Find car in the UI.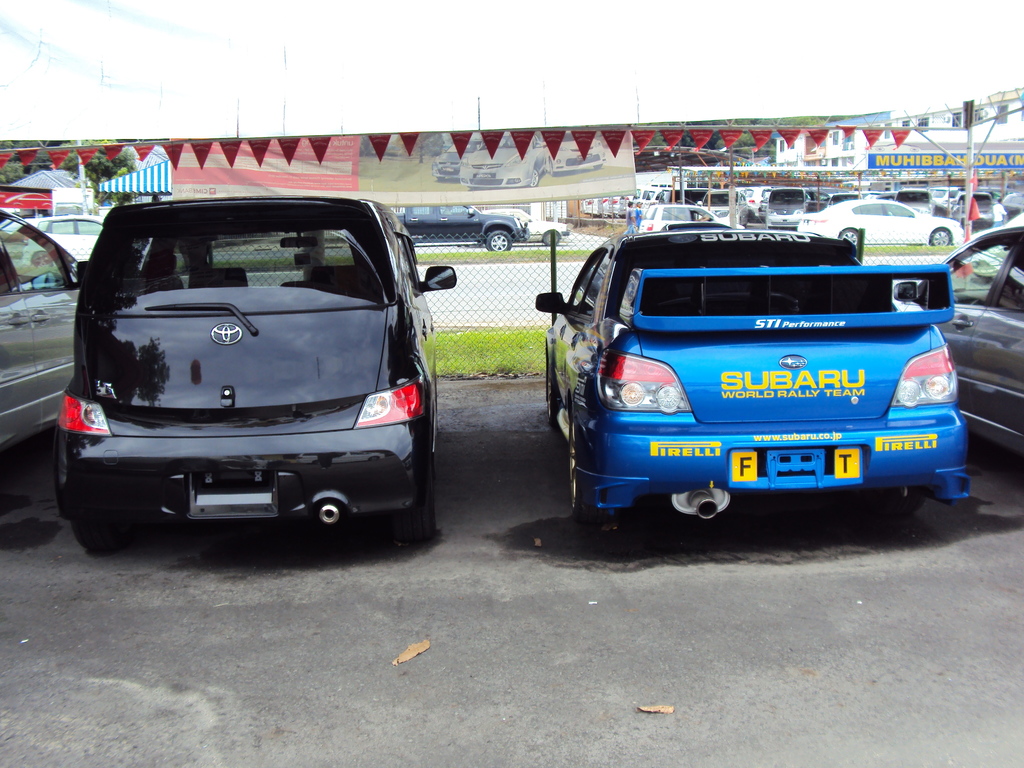
UI element at box(0, 204, 83, 454).
